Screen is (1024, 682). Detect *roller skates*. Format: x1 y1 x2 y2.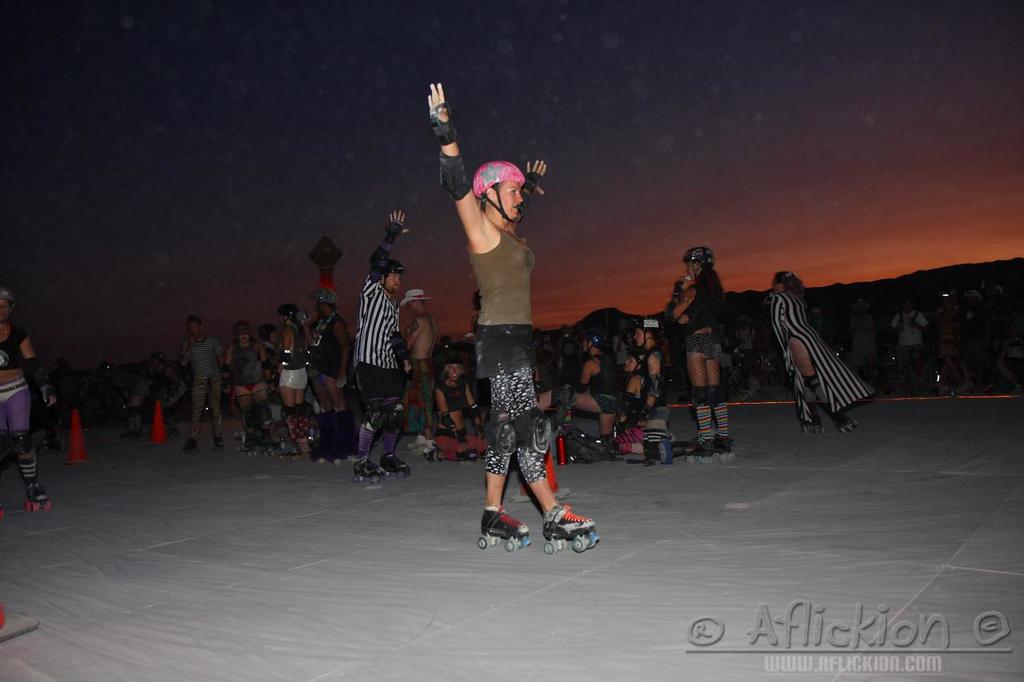
0 505 6 524.
